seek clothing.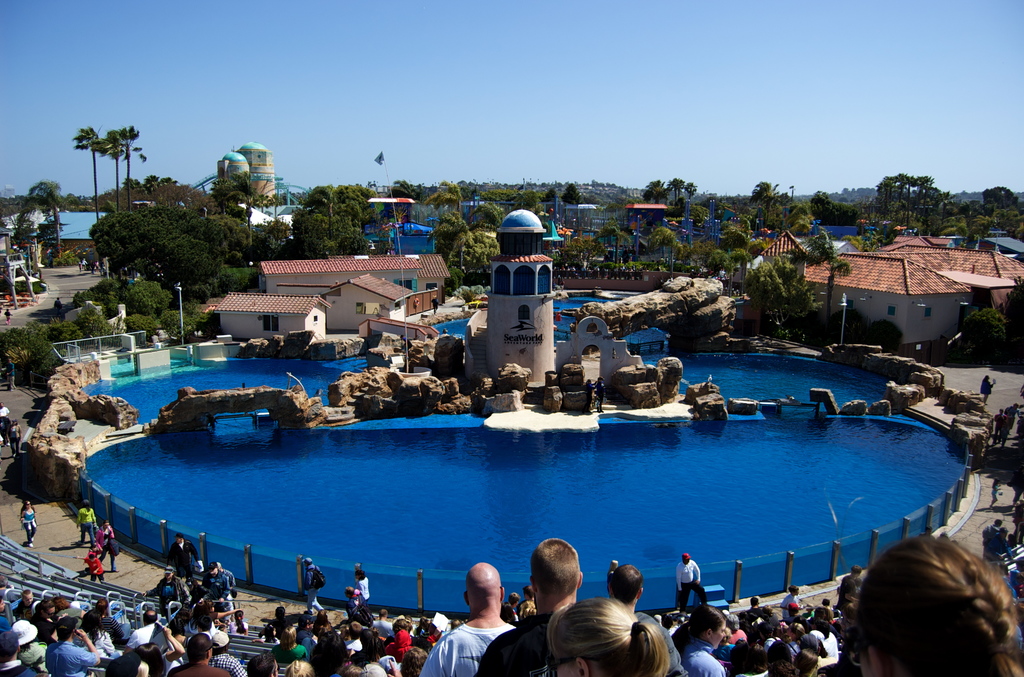
<region>977, 377, 996, 402</region>.
